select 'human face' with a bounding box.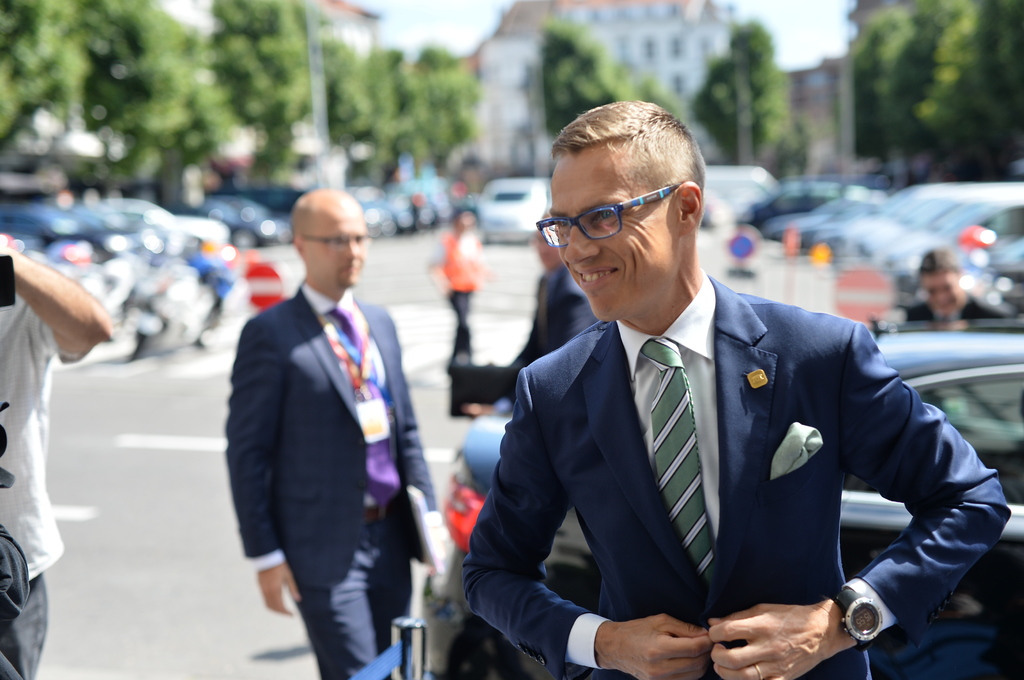
box=[304, 201, 369, 285].
